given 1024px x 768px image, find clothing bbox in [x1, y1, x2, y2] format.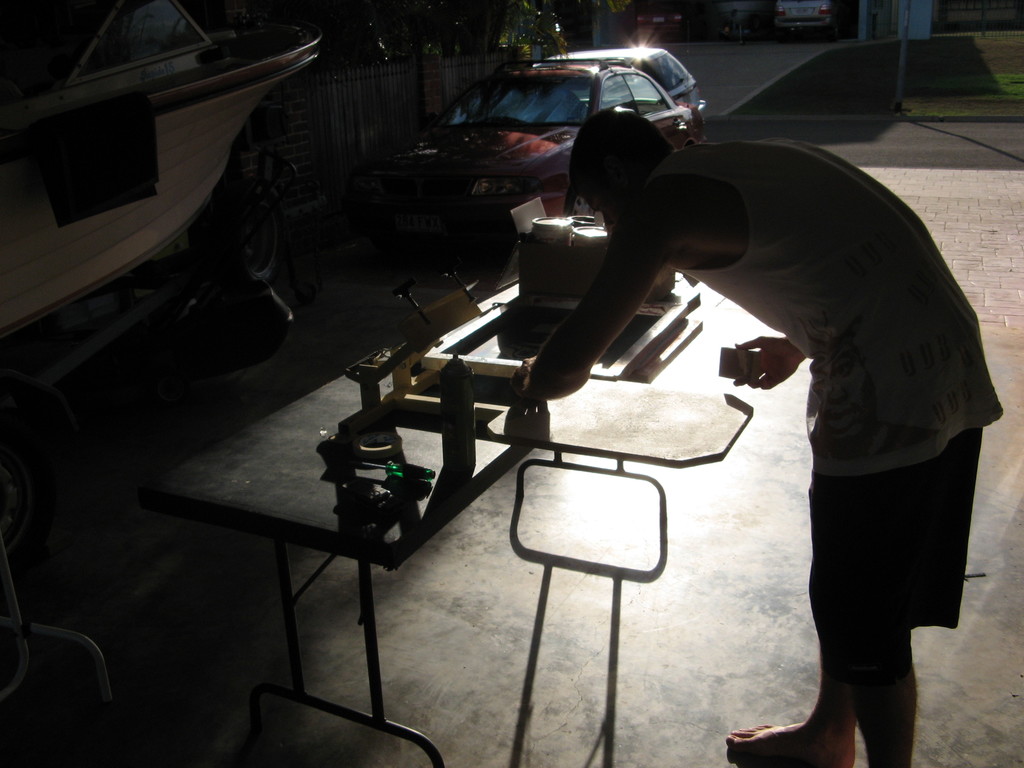
[623, 86, 1004, 684].
